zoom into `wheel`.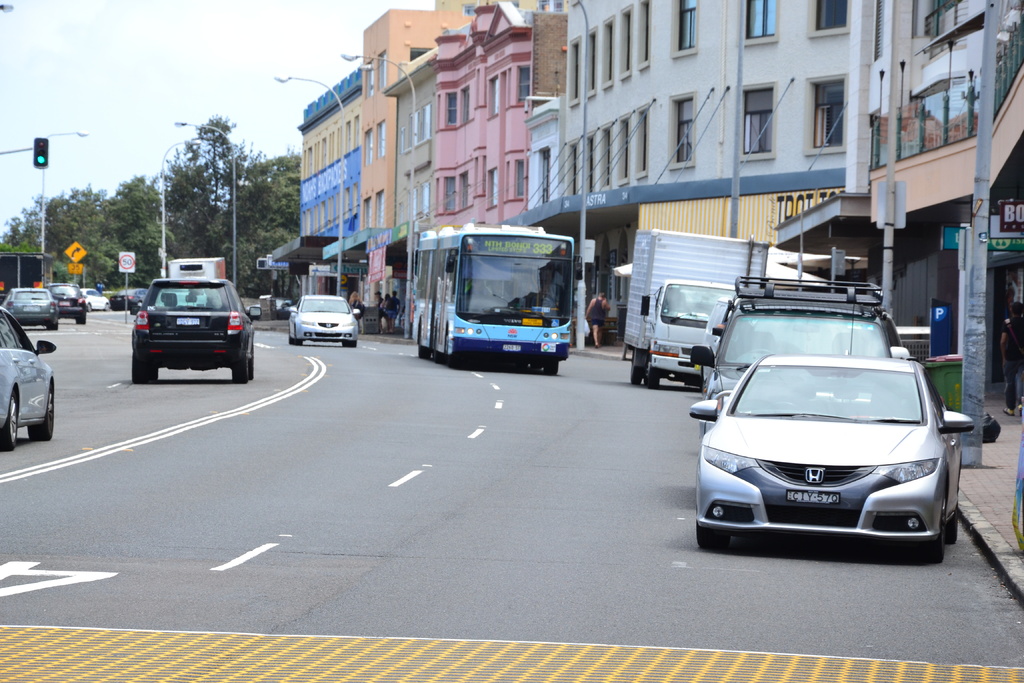
Zoom target: locate(28, 384, 54, 441).
